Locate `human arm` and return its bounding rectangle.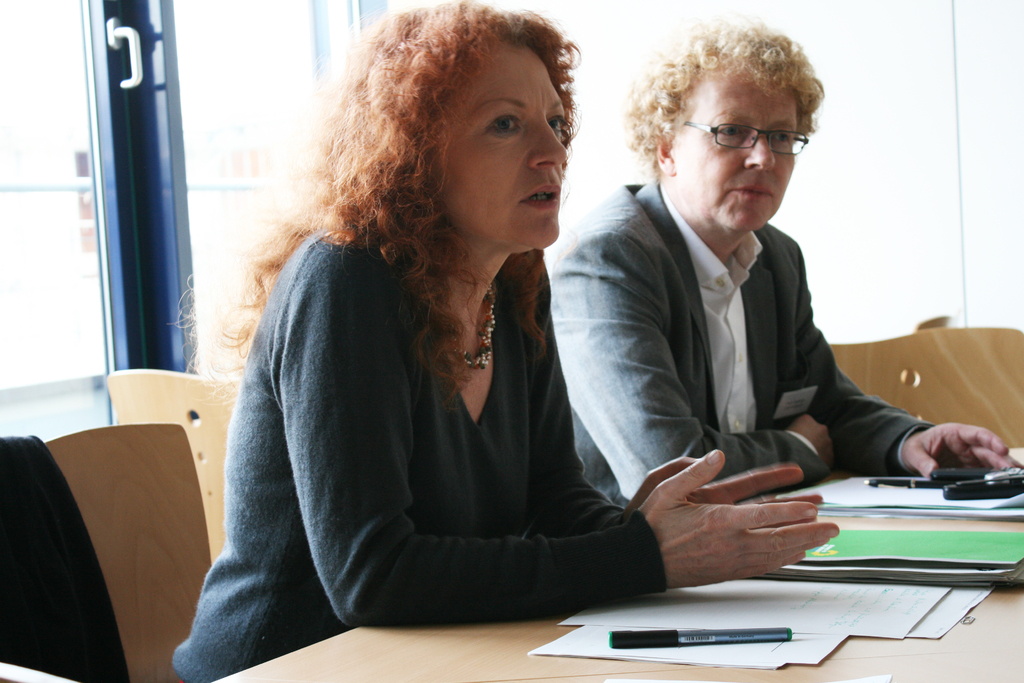
[541, 222, 837, 499].
